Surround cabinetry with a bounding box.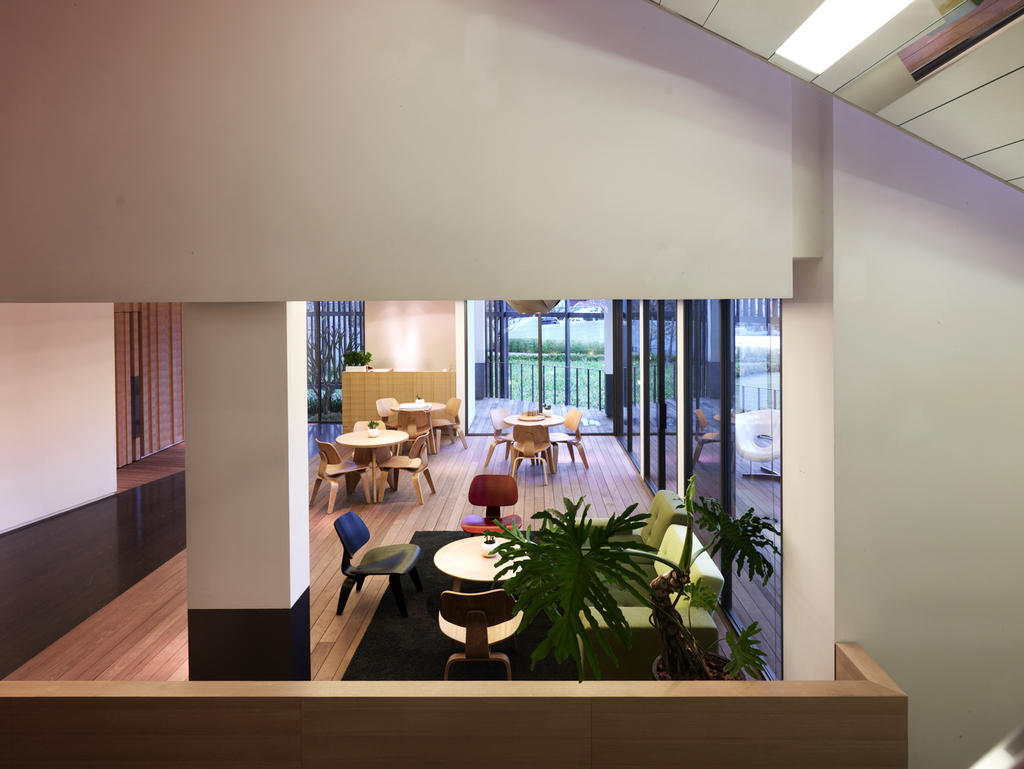
[x1=340, y1=368, x2=456, y2=454].
